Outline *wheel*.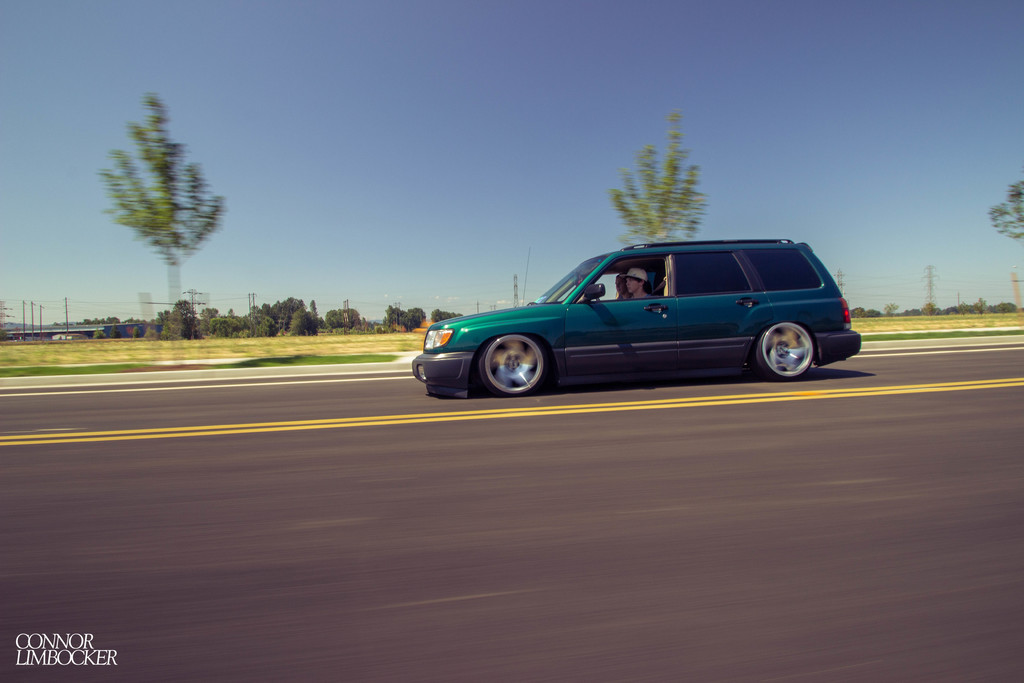
Outline: BBox(756, 322, 820, 381).
